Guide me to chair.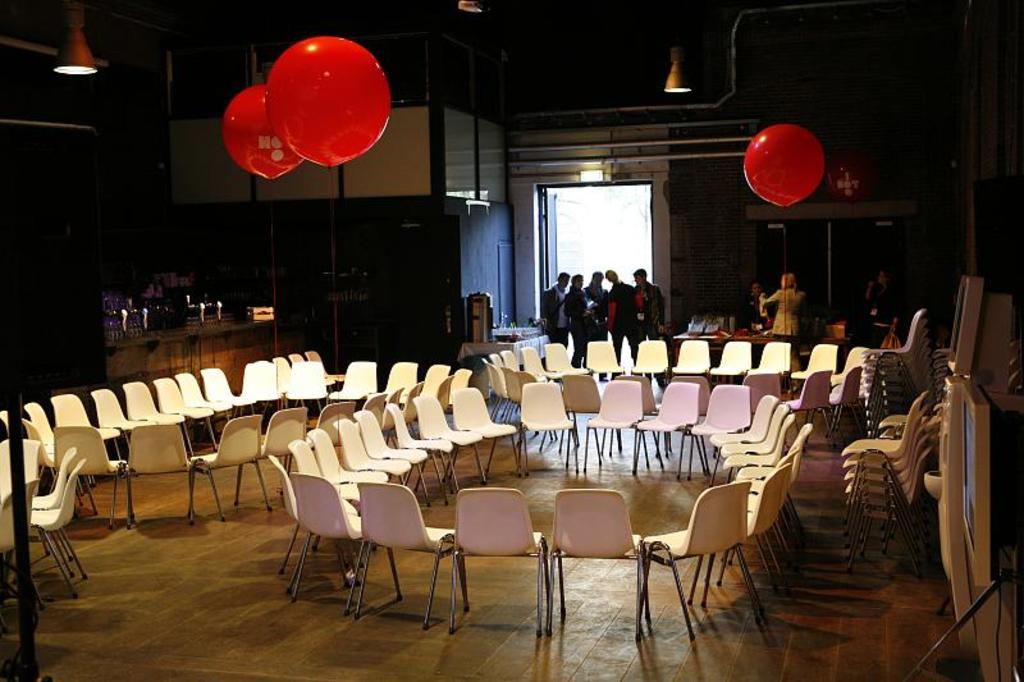
Guidance: [244, 360, 274, 403].
